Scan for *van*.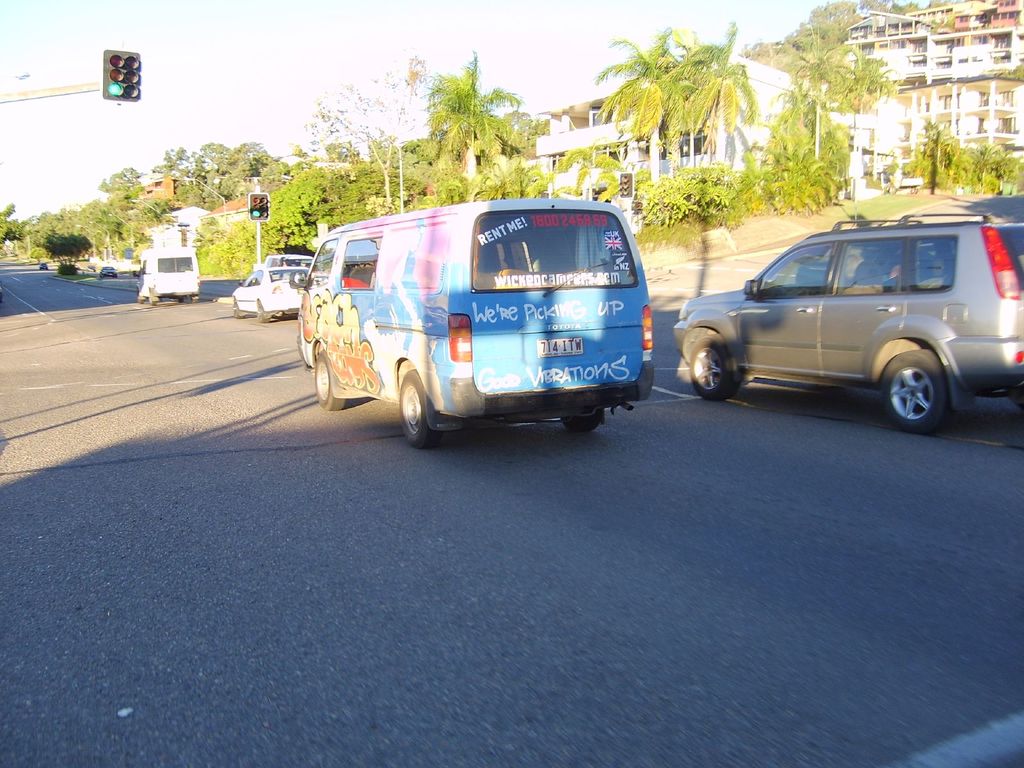
Scan result: x1=132, y1=249, x2=204, y2=303.
